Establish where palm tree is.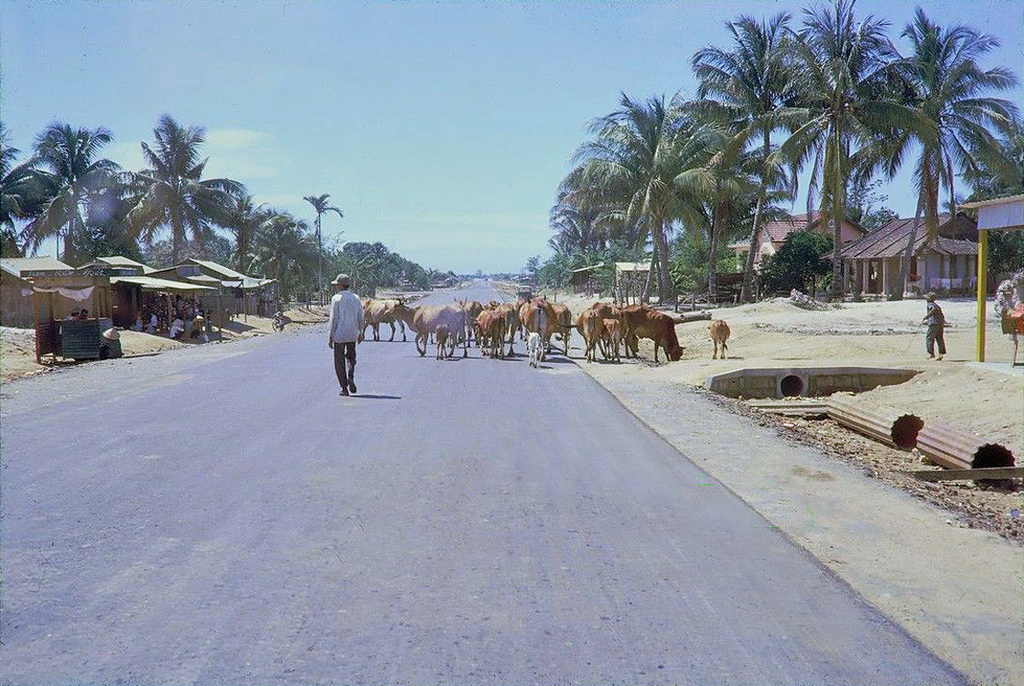
Established at 592,91,759,273.
